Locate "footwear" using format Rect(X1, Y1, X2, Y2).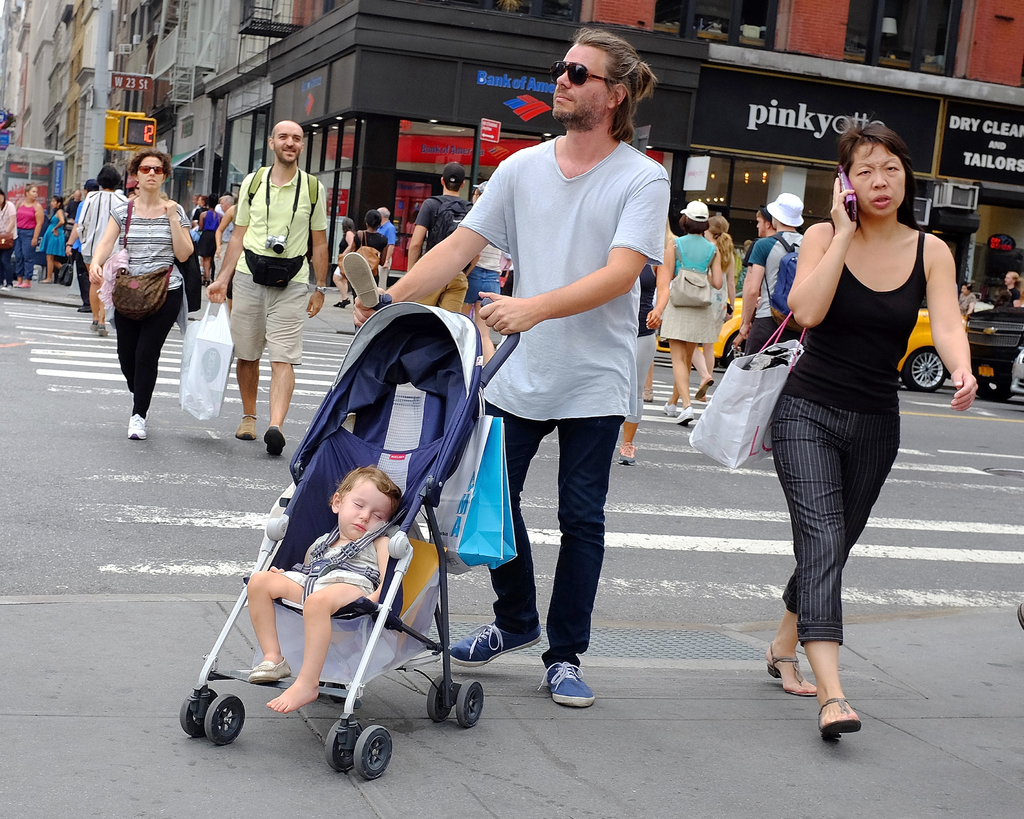
Rect(616, 439, 636, 463).
